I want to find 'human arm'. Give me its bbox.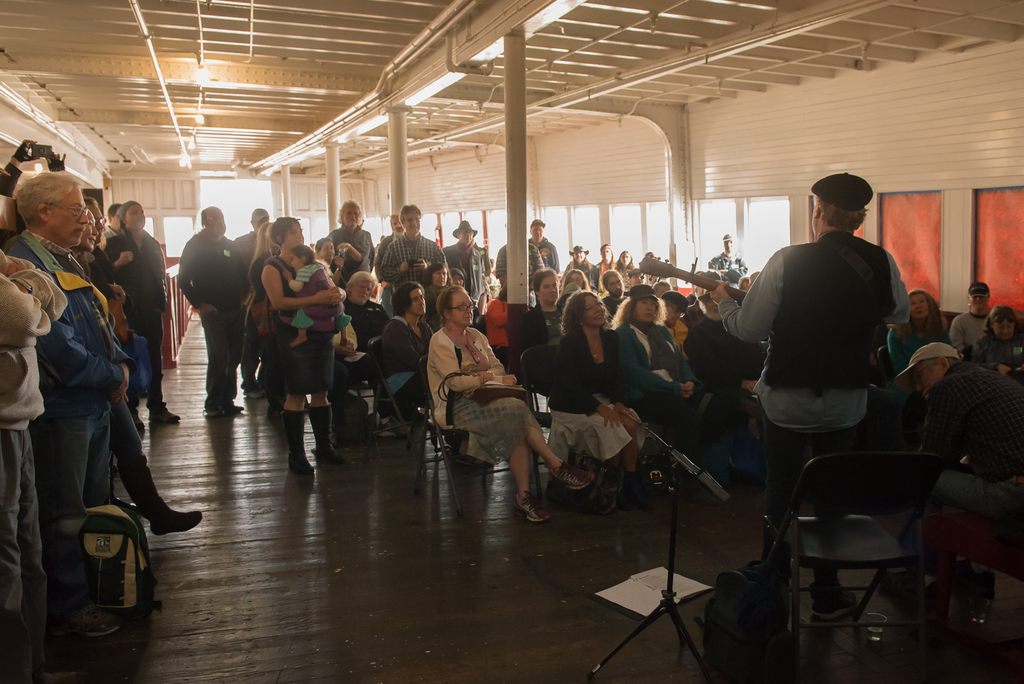
[left=95, top=316, right=127, bottom=368].
